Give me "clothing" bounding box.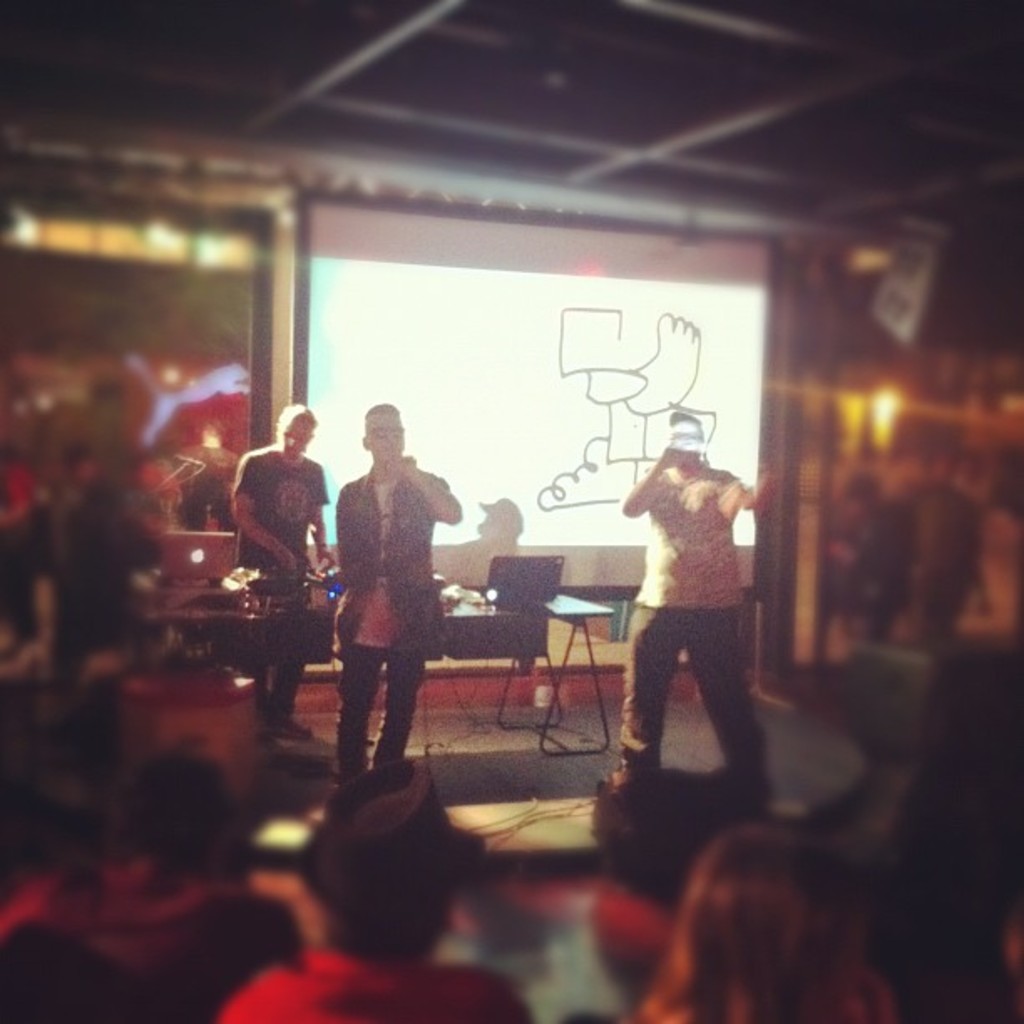
detection(601, 408, 770, 801).
